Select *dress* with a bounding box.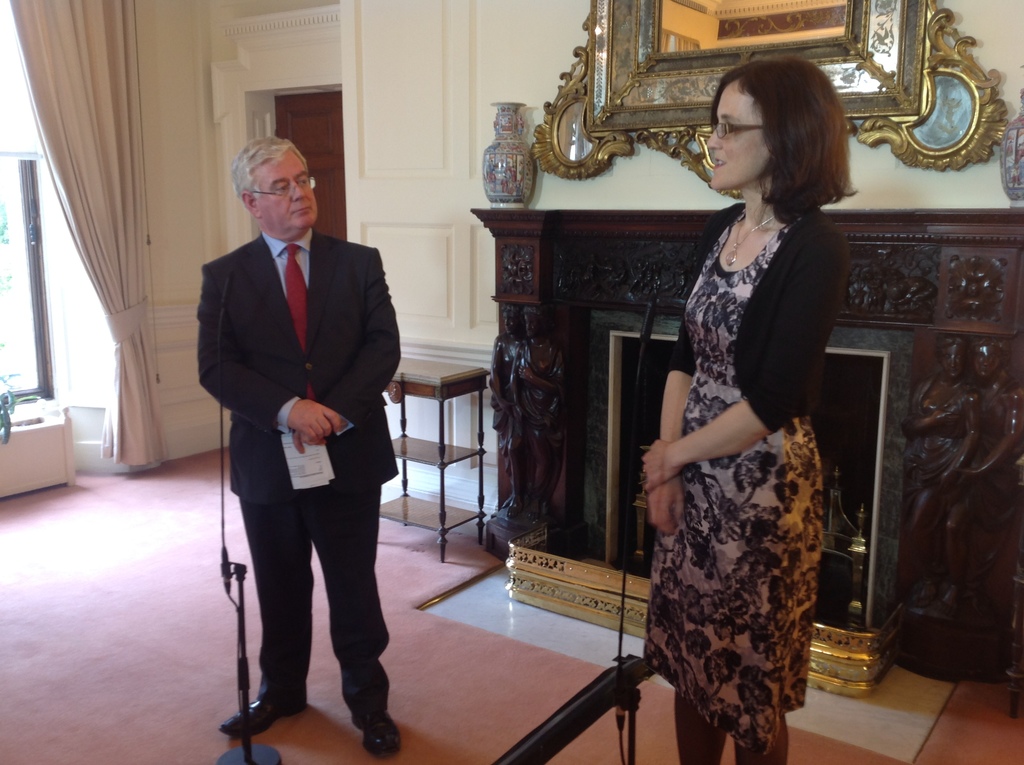
<region>643, 195, 854, 759</region>.
